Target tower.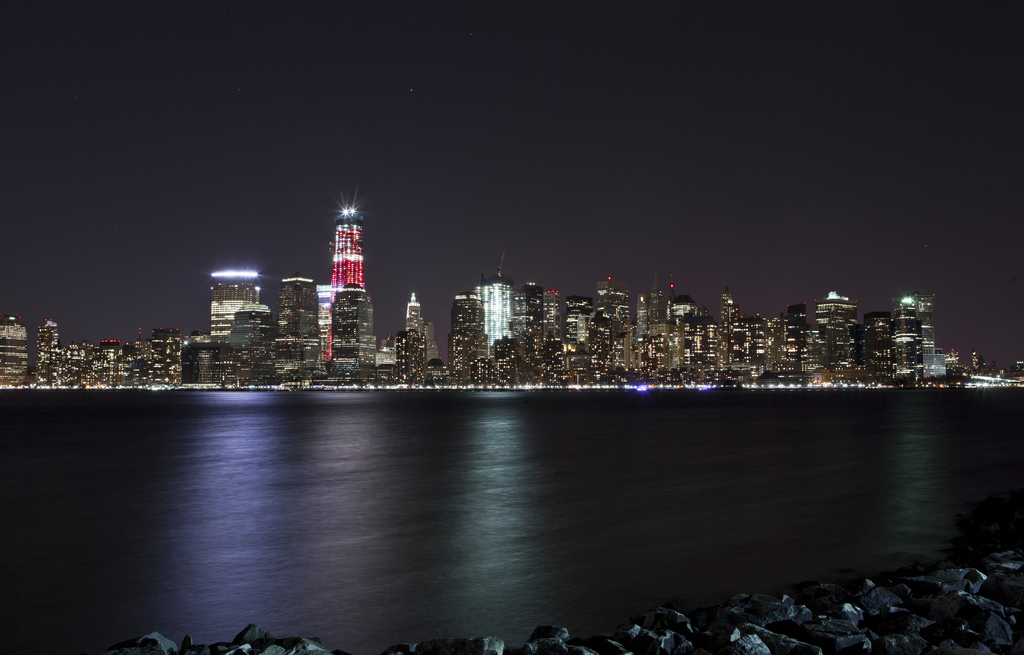
Target region: bbox=[478, 253, 517, 360].
